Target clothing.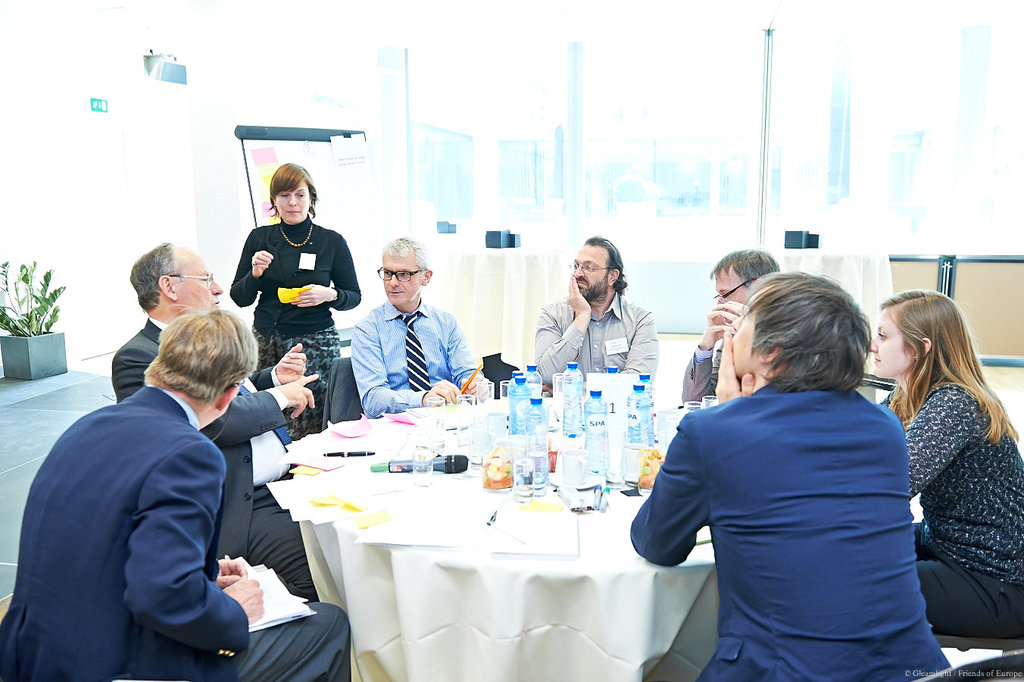
Target region: left=114, top=314, right=326, bottom=605.
